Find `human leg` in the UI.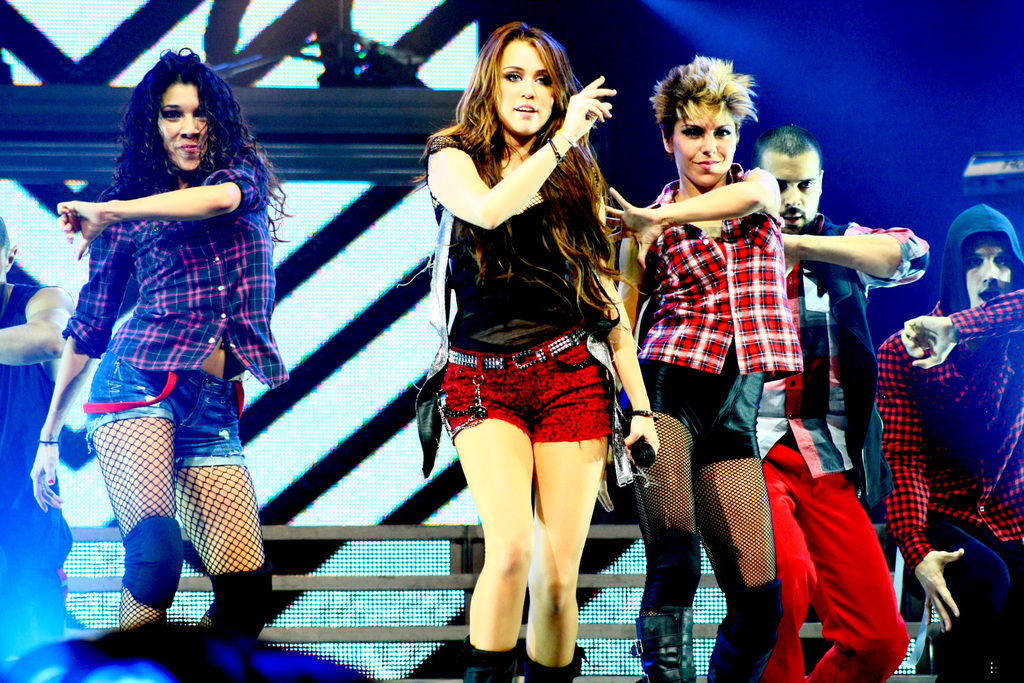
UI element at bbox=[761, 442, 816, 682].
